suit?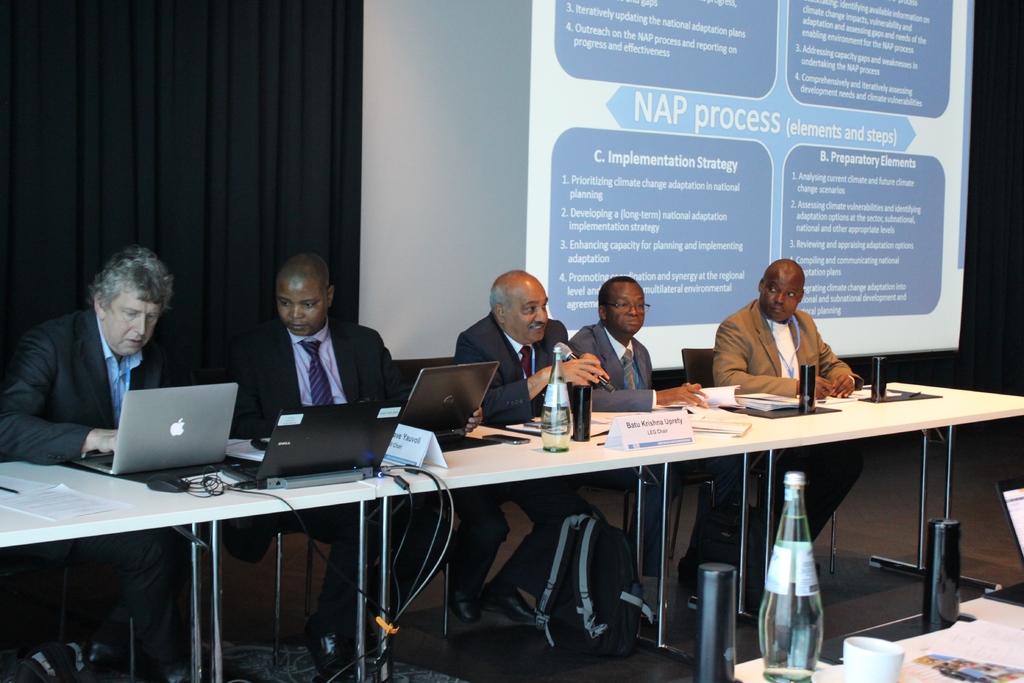
bbox=(451, 313, 593, 593)
